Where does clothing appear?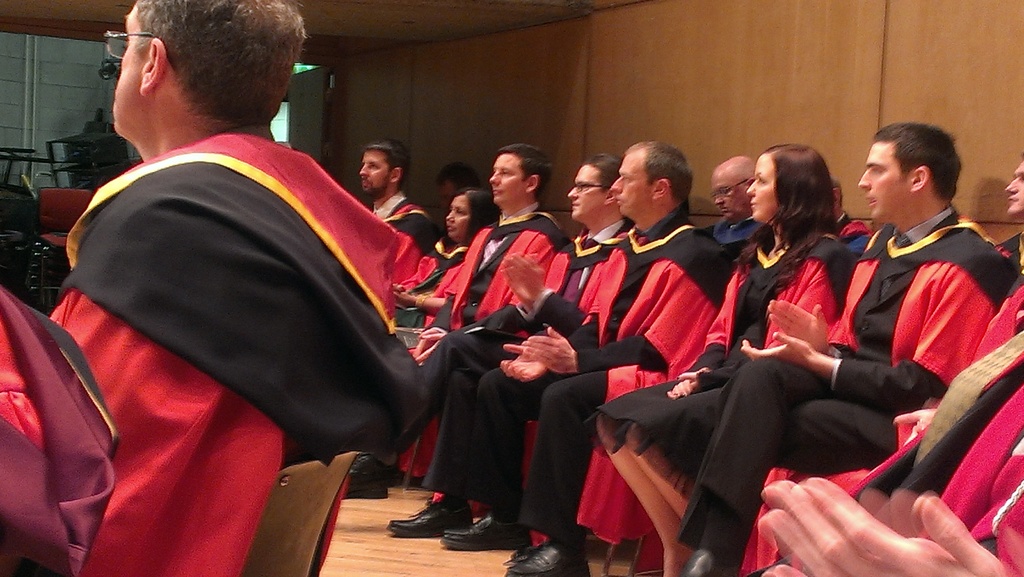
Appears at rect(675, 209, 1023, 548).
